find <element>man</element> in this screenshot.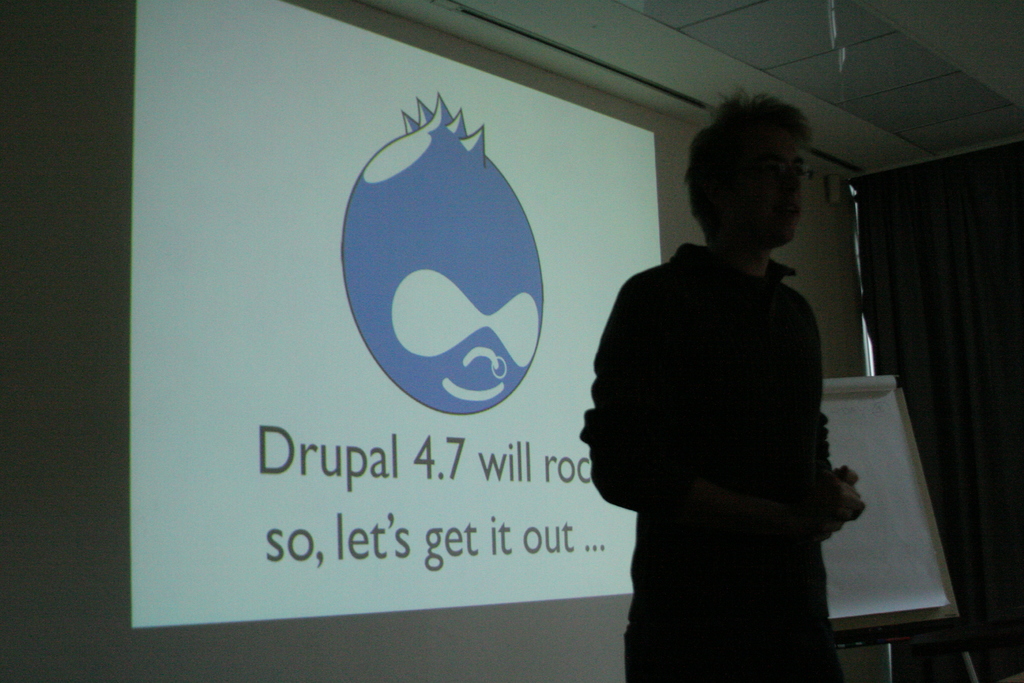
The bounding box for <element>man</element> is detection(595, 95, 895, 675).
